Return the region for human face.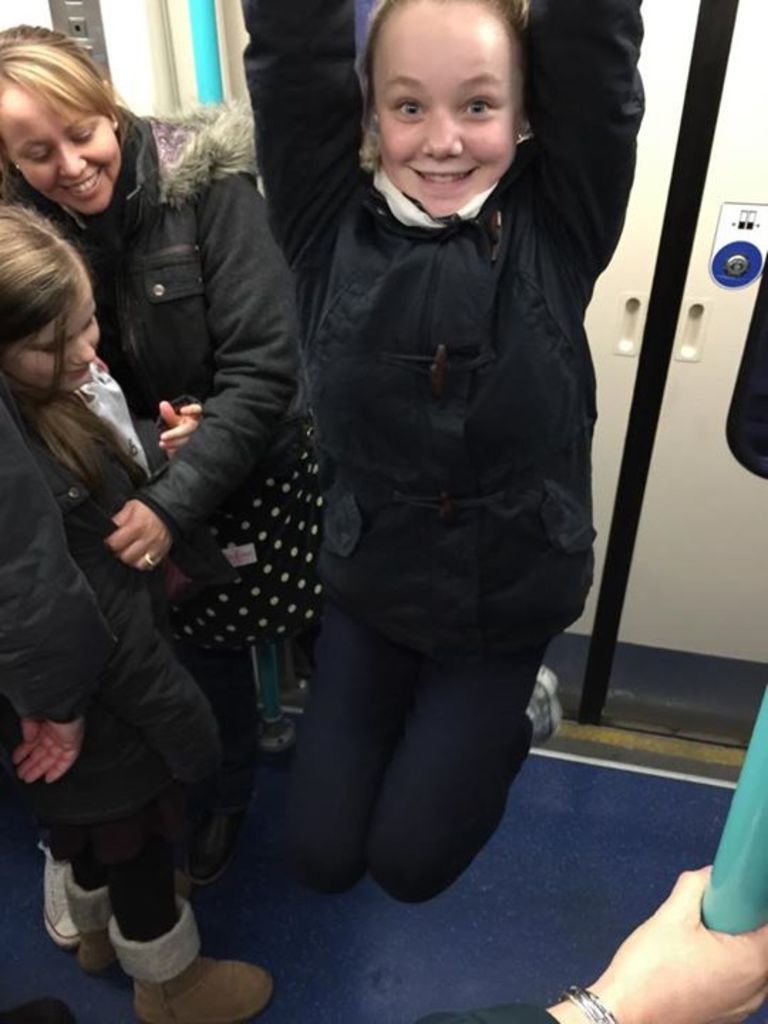
box(370, 11, 512, 222).
